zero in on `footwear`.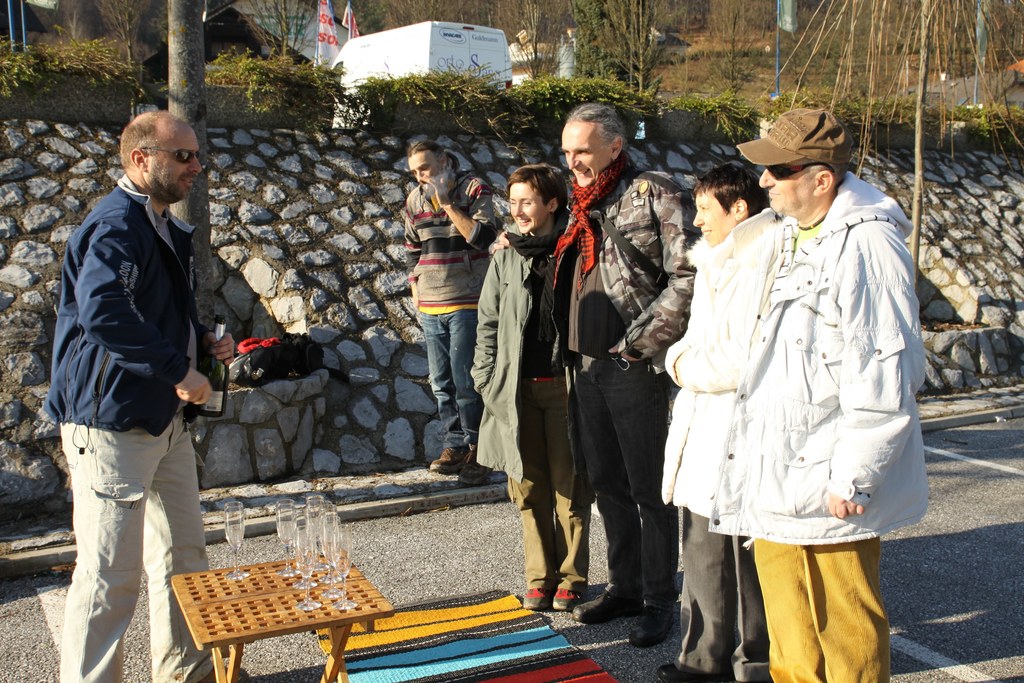
Zeroed in: bbox=(546, 578, 589, 609).
